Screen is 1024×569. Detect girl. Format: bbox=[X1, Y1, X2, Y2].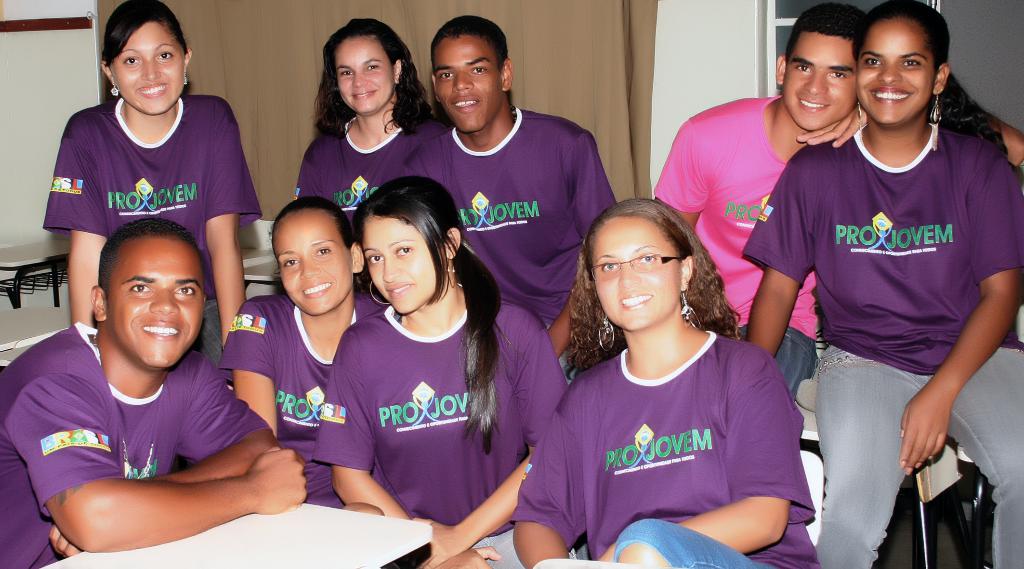
bbox=[311, 174, 577, 568].
